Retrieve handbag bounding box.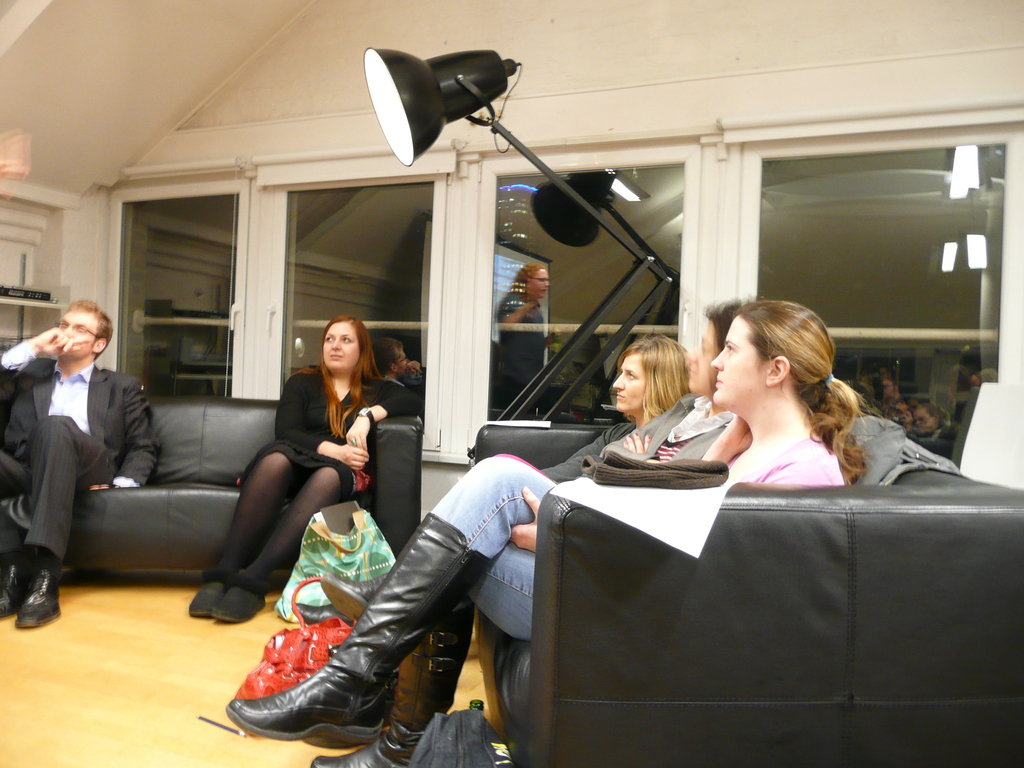
Bounding box: rect(410, 699, 513, 767).
